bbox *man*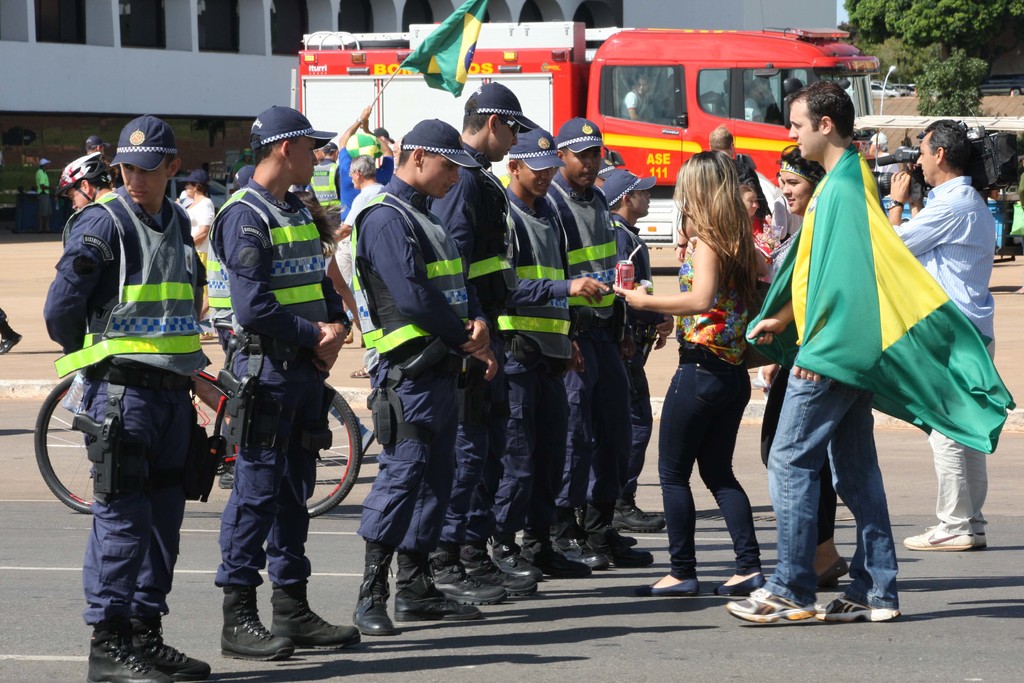
352 118 491 637
